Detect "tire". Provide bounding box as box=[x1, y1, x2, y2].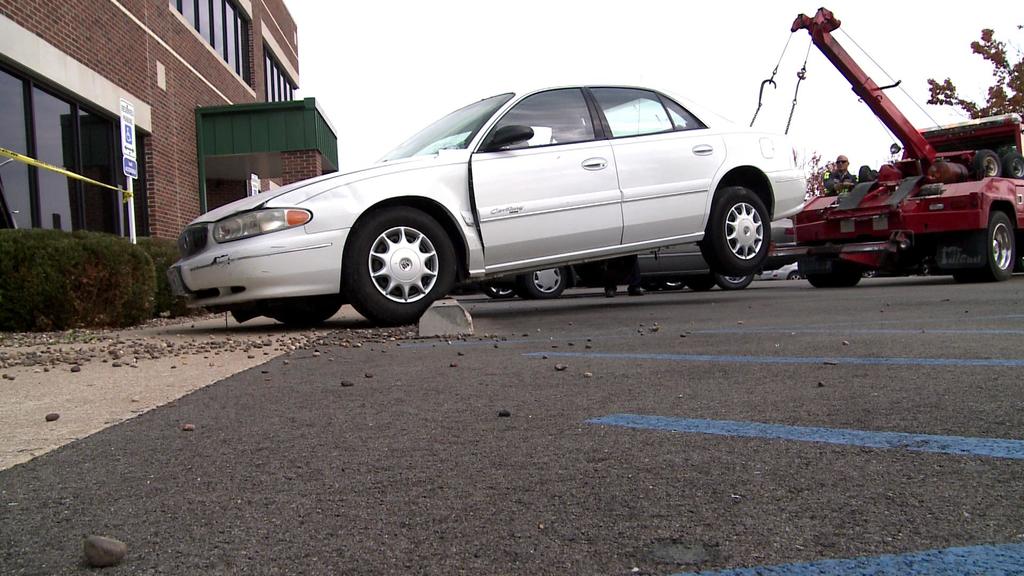
box=[346, 200, 453, 319].
